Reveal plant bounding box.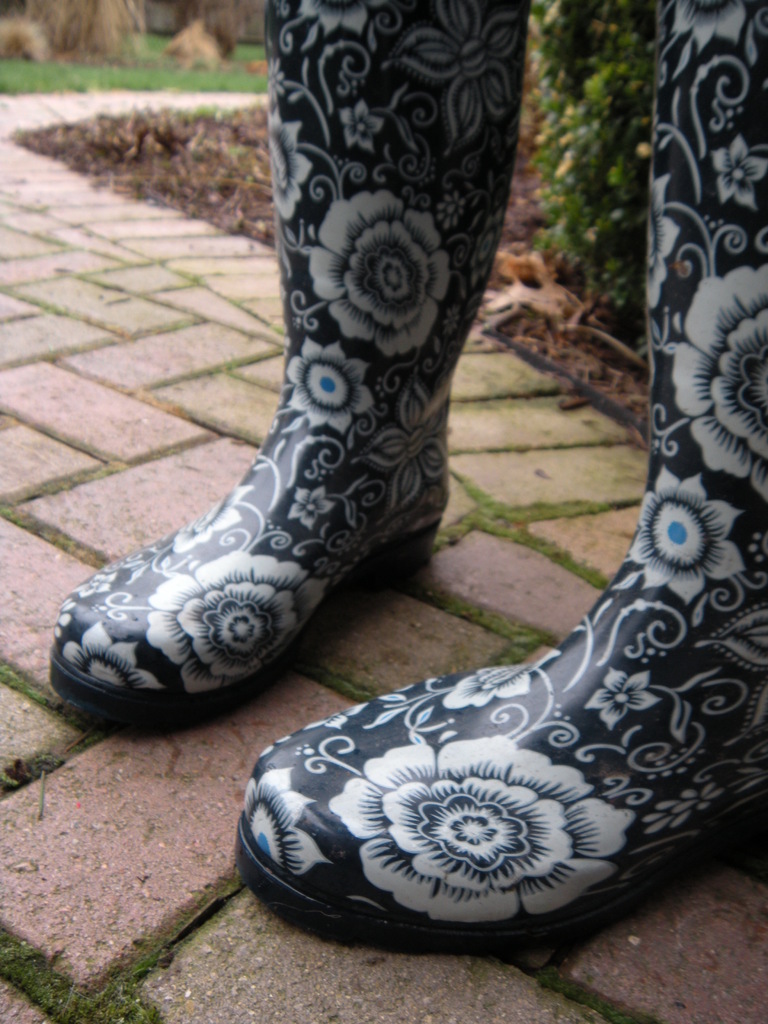
Revealed: (left=349, top=561, right=568, bottom=678).
